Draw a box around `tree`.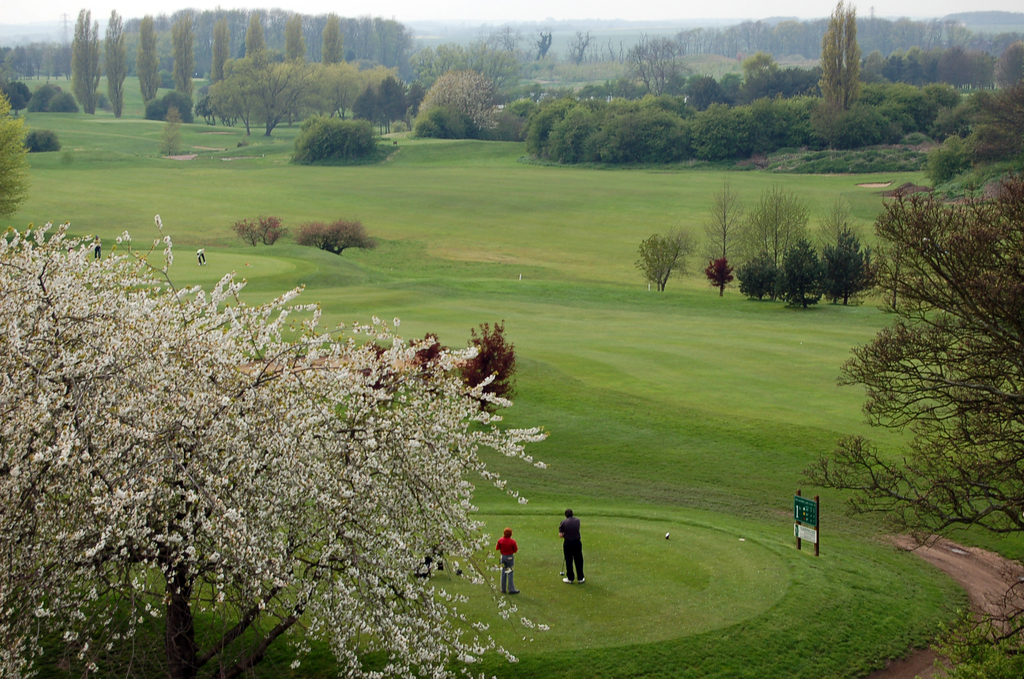
{"x1": 0, "y1": 210, "x2": 551, "y2": 678}.
